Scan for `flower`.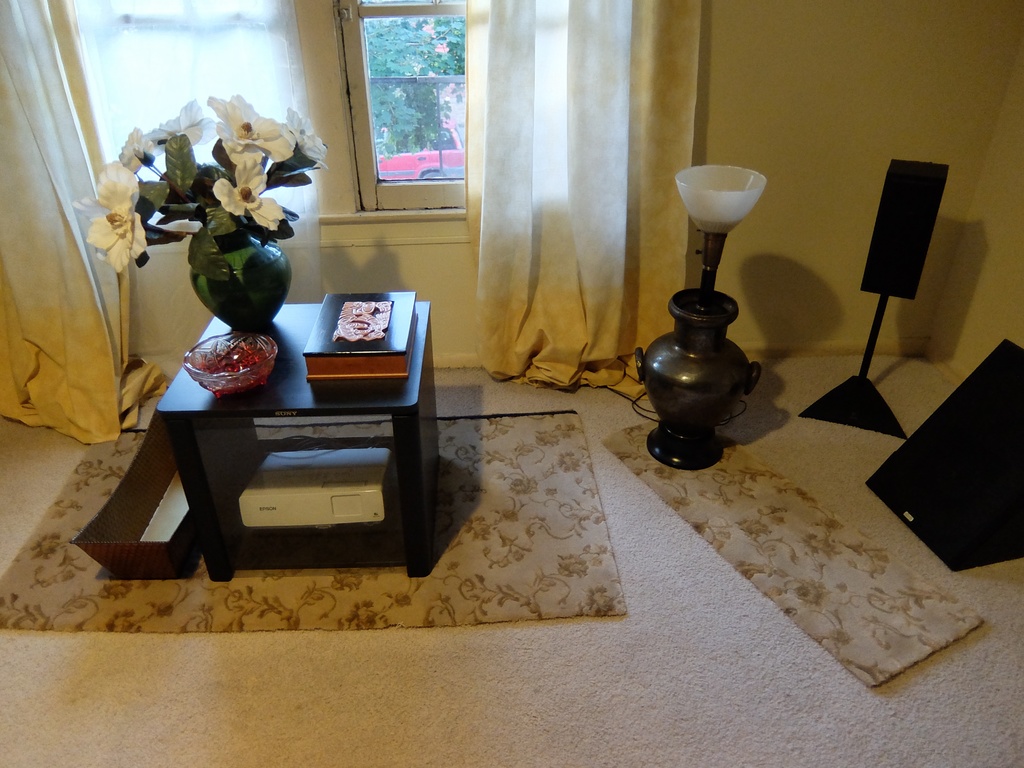
Scan result: l=215, t=157, r=285, b=232.
